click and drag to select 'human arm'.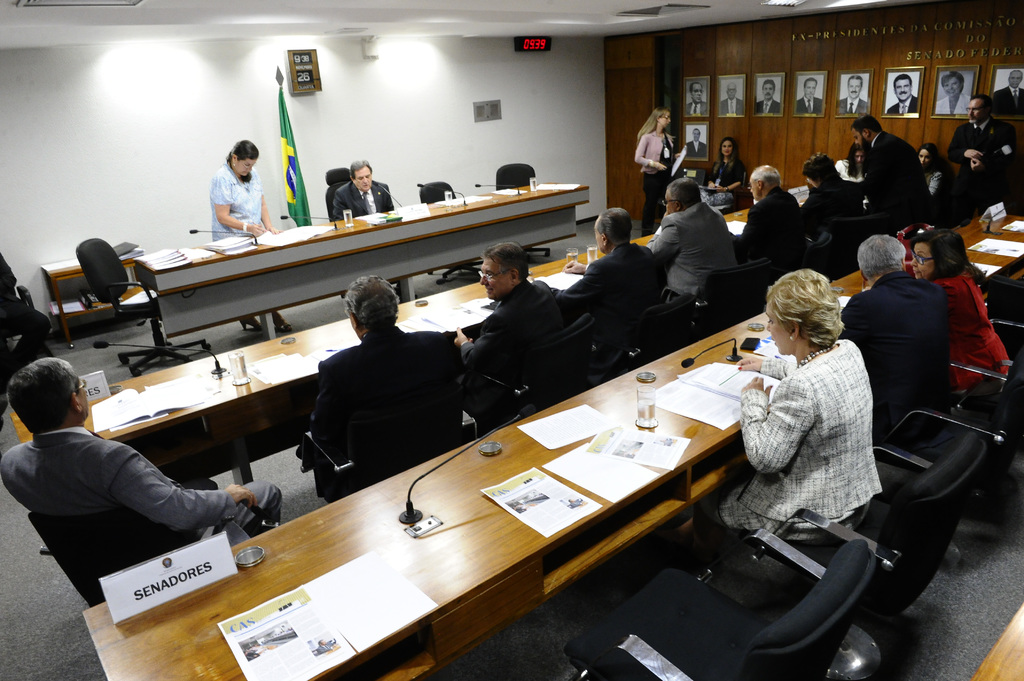
Selection: 740:214:756:250.
